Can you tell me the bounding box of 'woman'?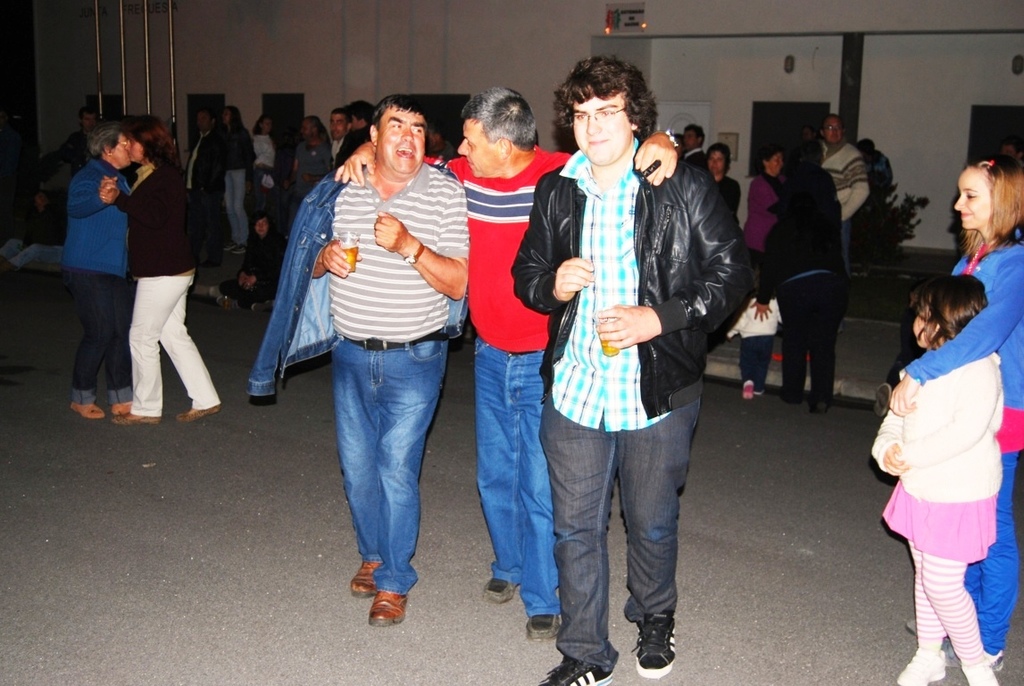
Rect(98, 112, 216, 427).
